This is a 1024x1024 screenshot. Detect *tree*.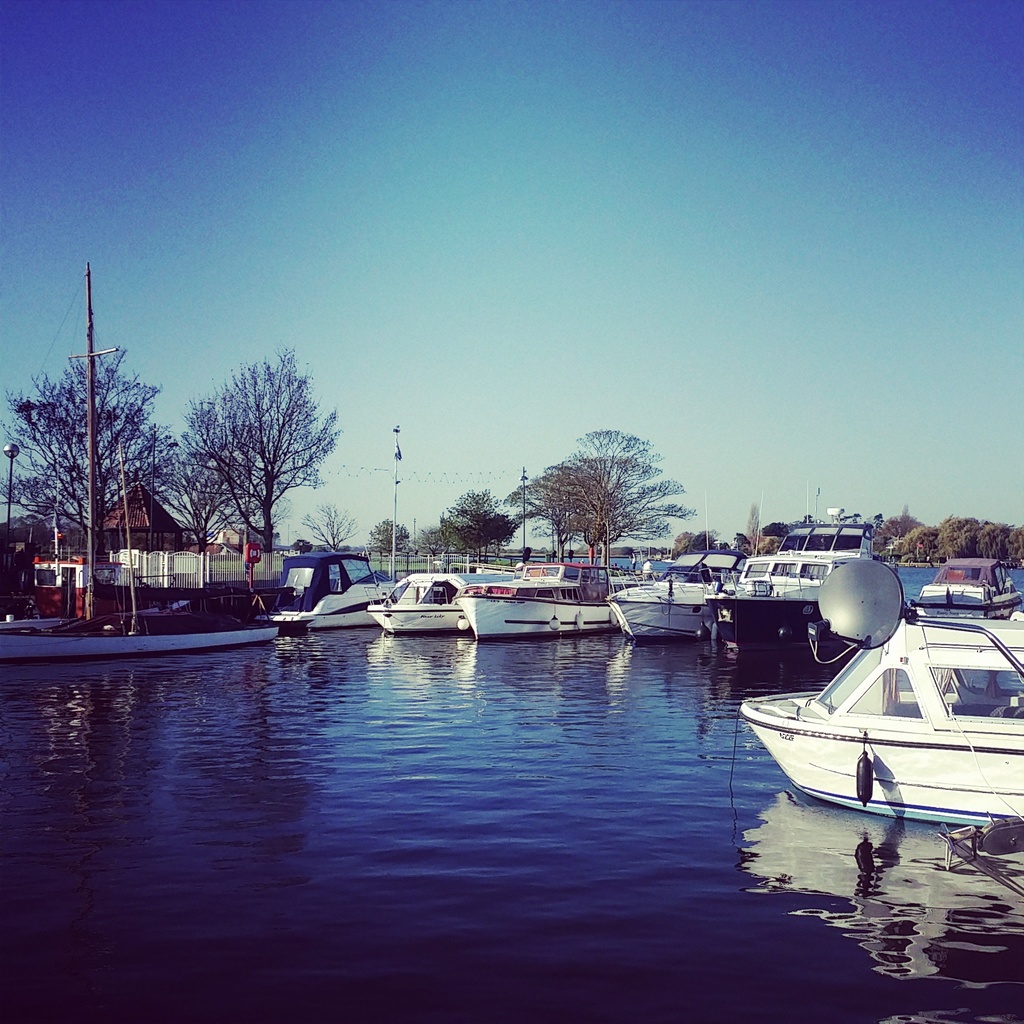
bbox=(162, 333, 340, 575).
